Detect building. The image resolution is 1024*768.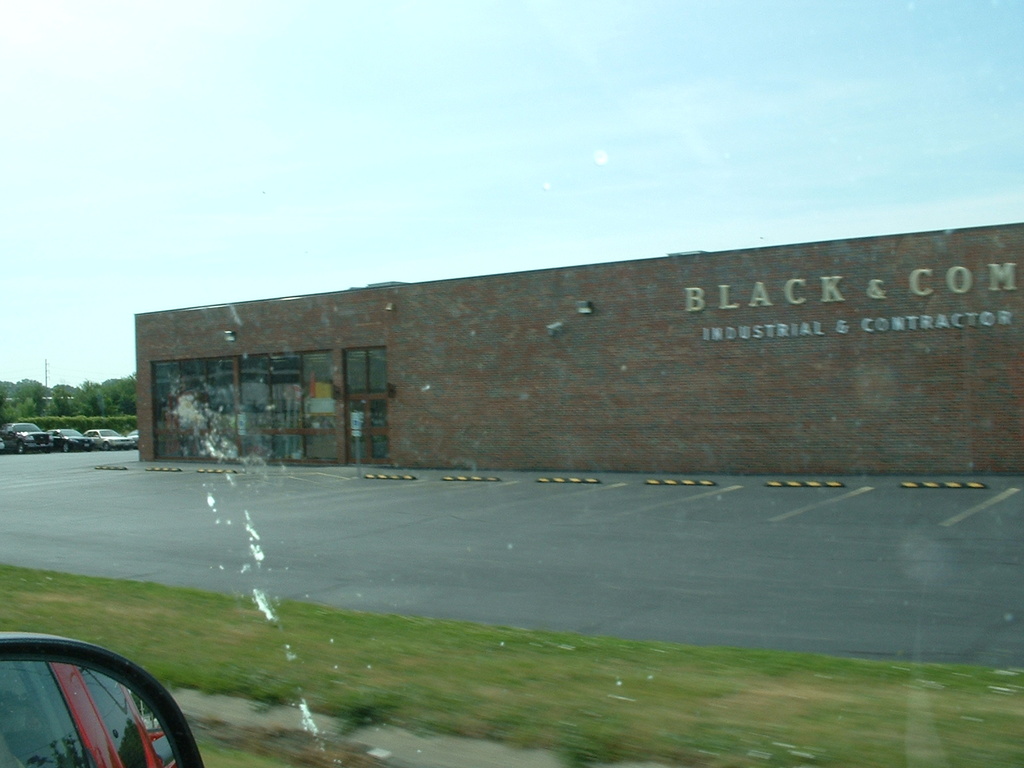
x1=133 y1=223 x2=1023 y2=474.
